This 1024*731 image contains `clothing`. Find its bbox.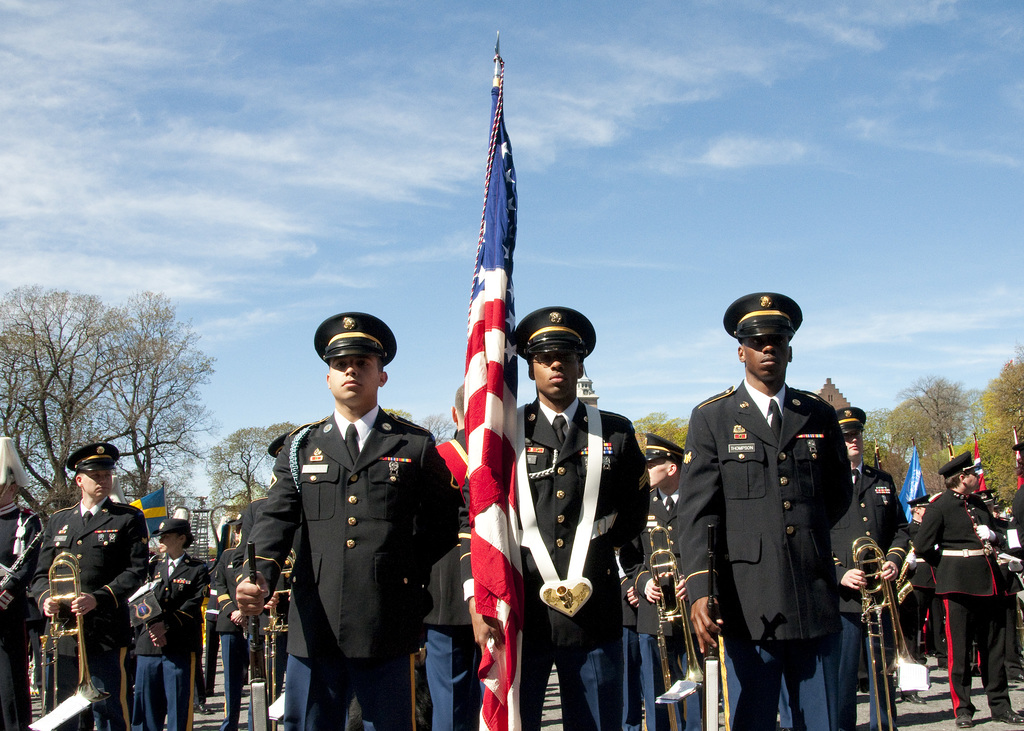
left=204, top=548, right=285, bottom=722.
